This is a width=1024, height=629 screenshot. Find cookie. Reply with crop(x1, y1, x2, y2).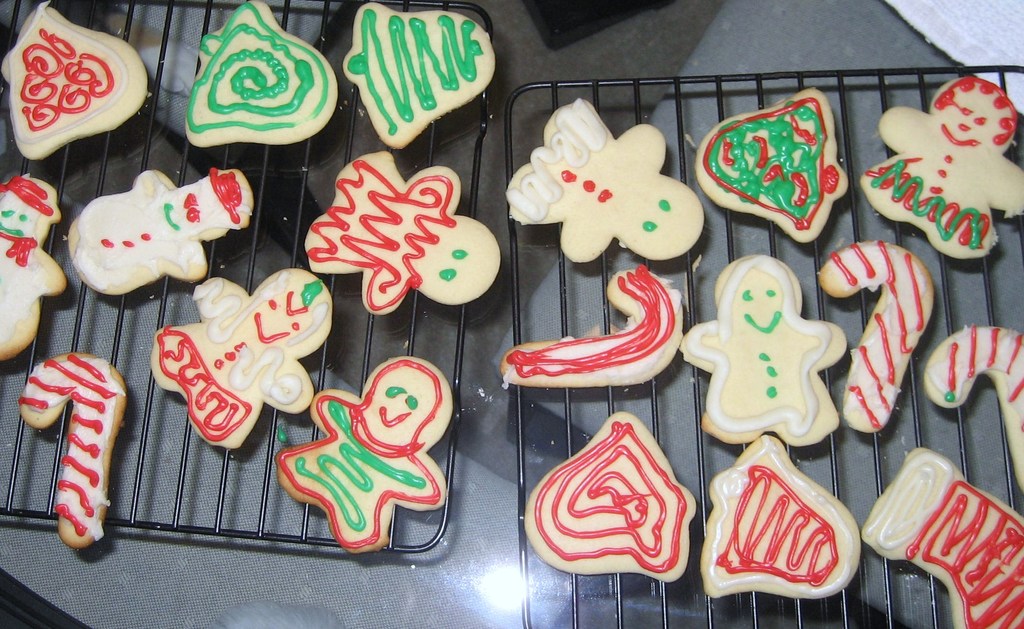
crop(696, 432, 861, 603).
